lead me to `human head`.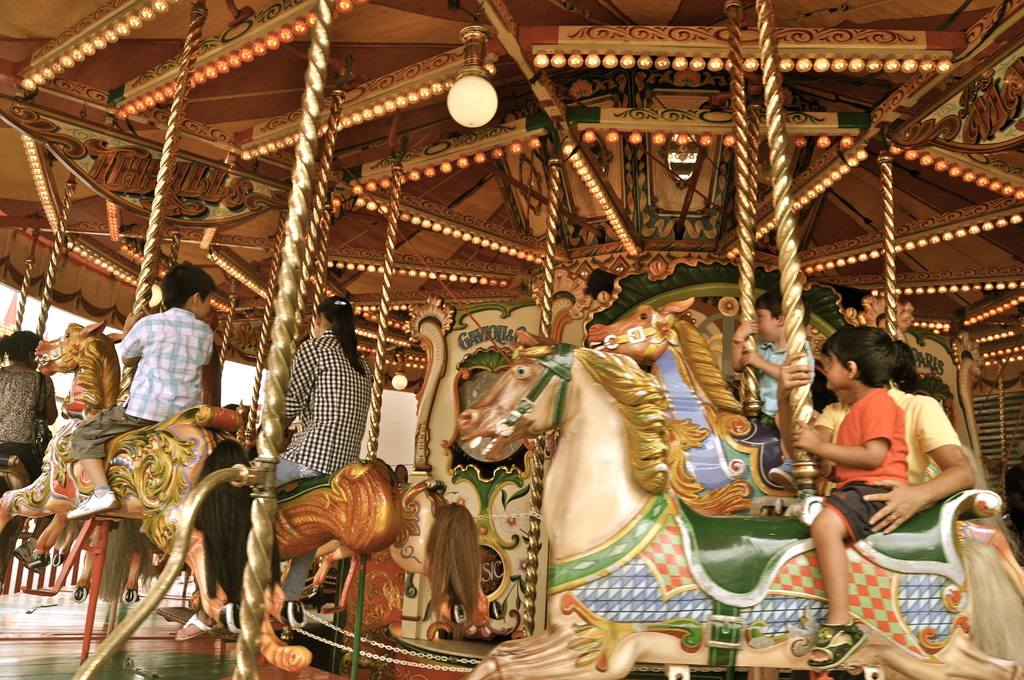
Lead to {"left": 753, "top": 290, "right": 814, "bottom": 341}.
